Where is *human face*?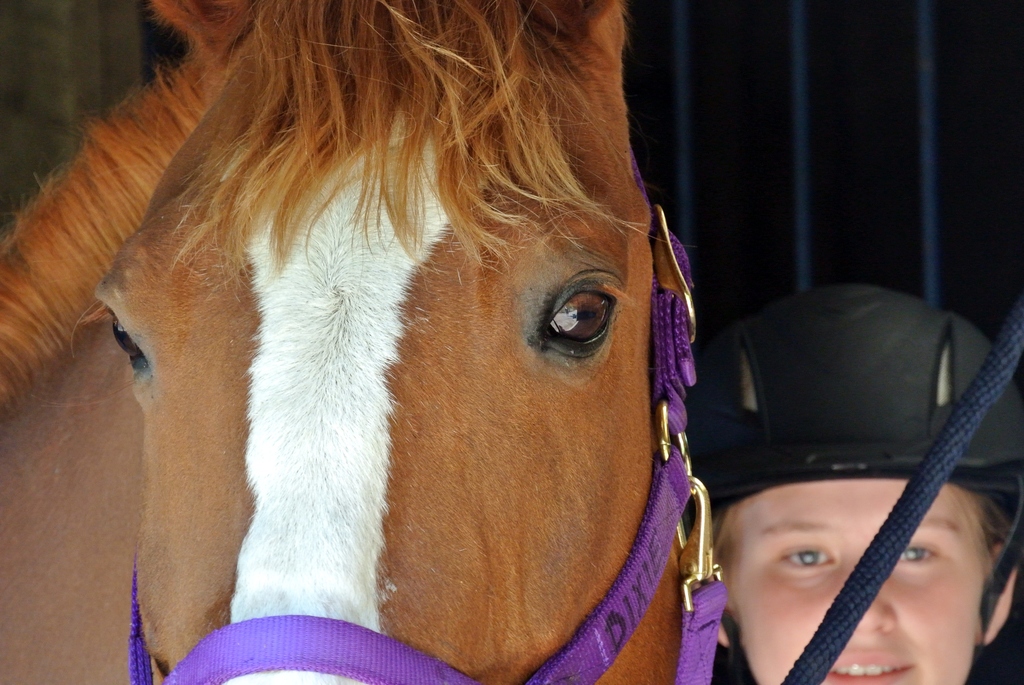
<box>734,480,979,684</box>.
